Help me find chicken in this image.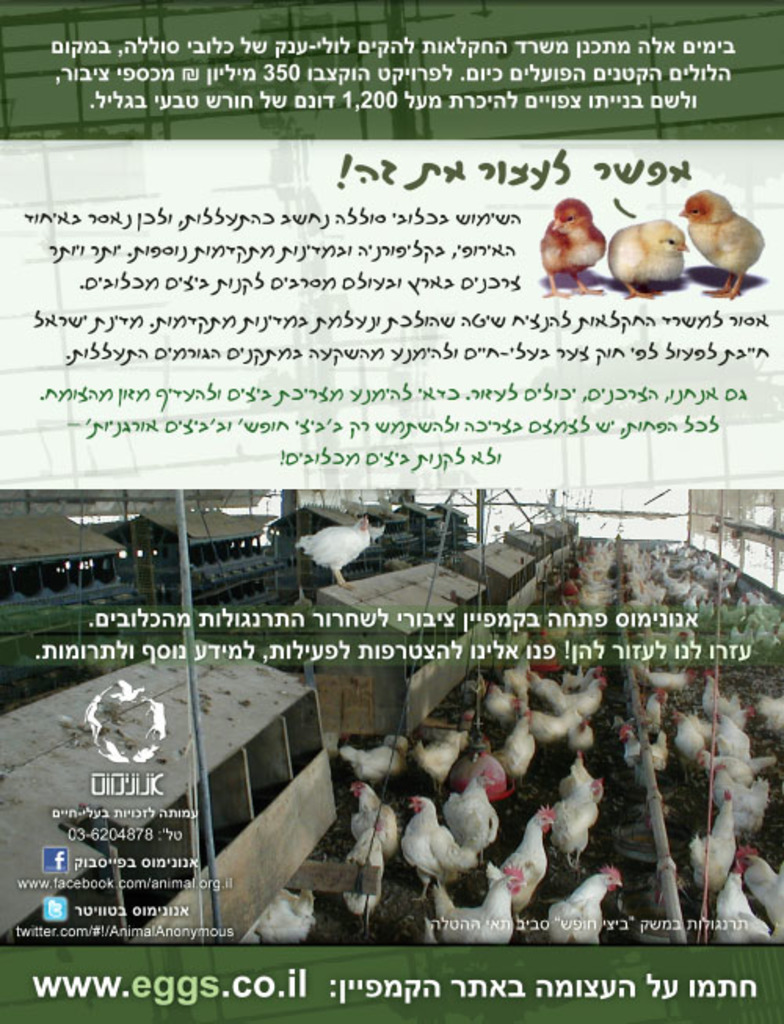
Found it: left=607, top=218, right=690, bottom=295.
